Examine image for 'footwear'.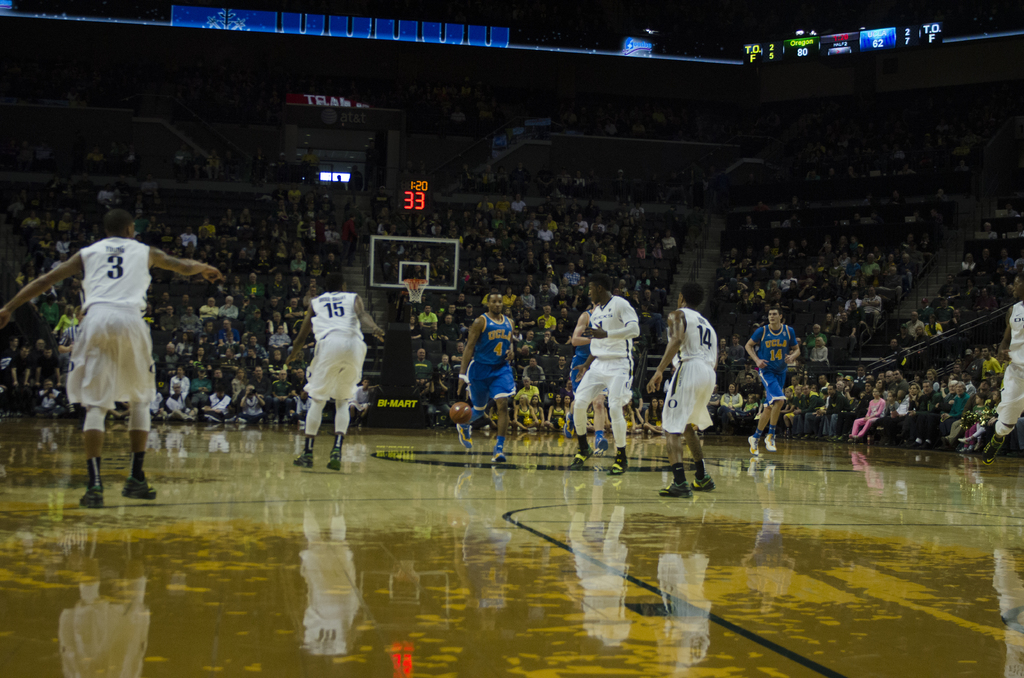
Examination result: rect(81, 484, 102, 510).
